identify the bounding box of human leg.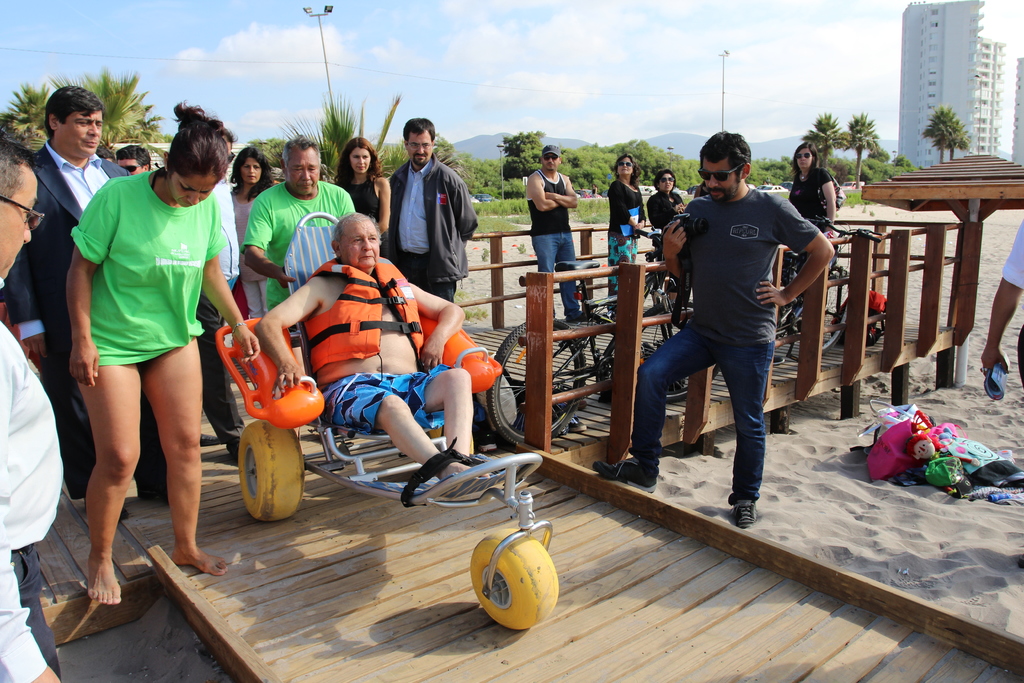
select_region(589, 323, 694, 491).
